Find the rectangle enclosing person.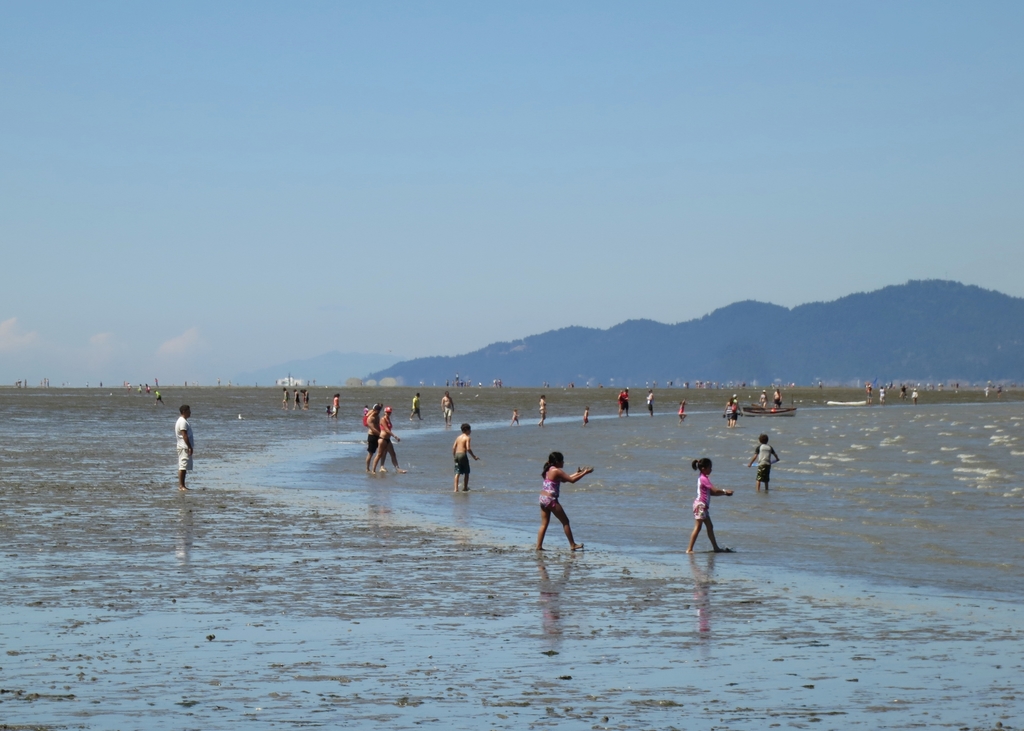
535 448 596 553.
